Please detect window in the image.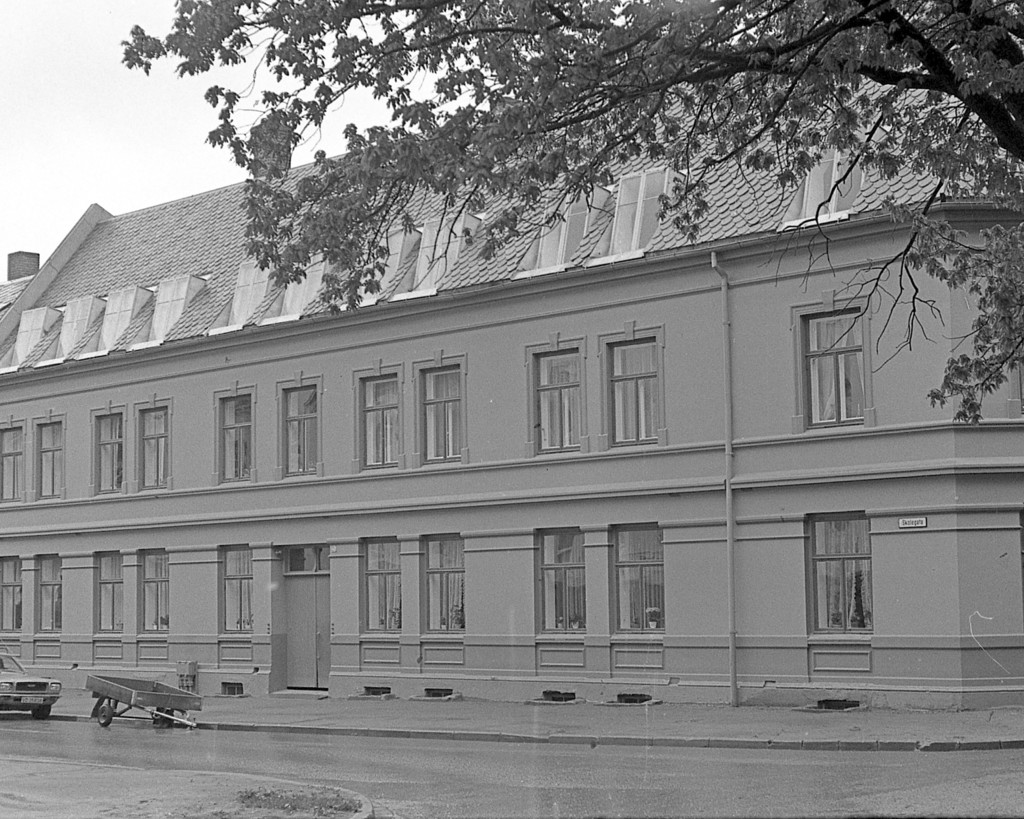
(419,533,465,630).
